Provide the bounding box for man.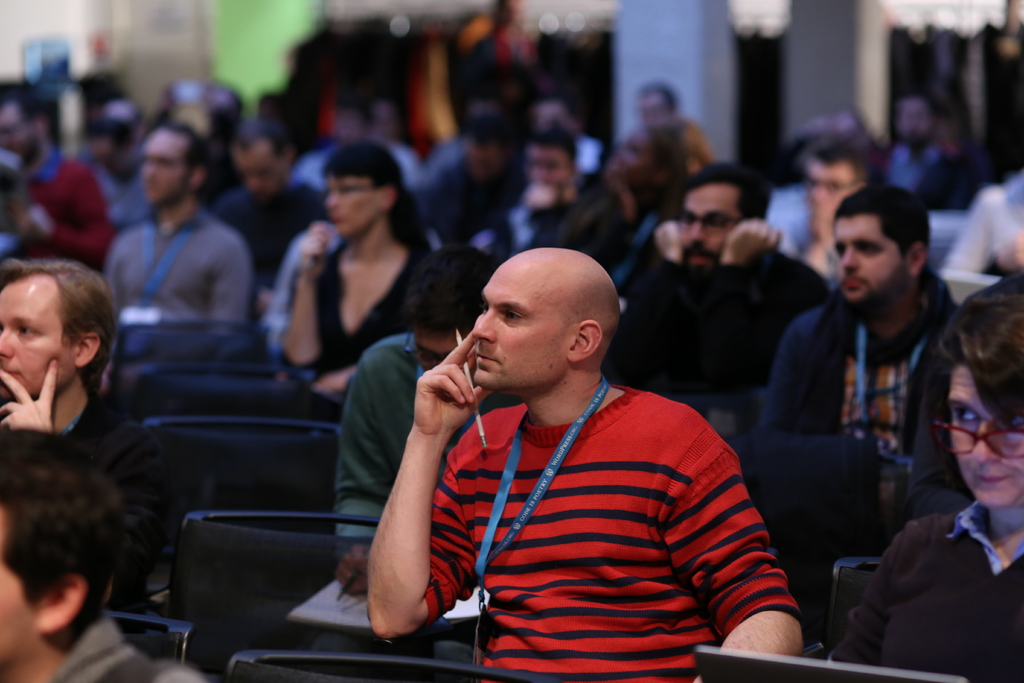
bbox(0, 257, 139, 604).
